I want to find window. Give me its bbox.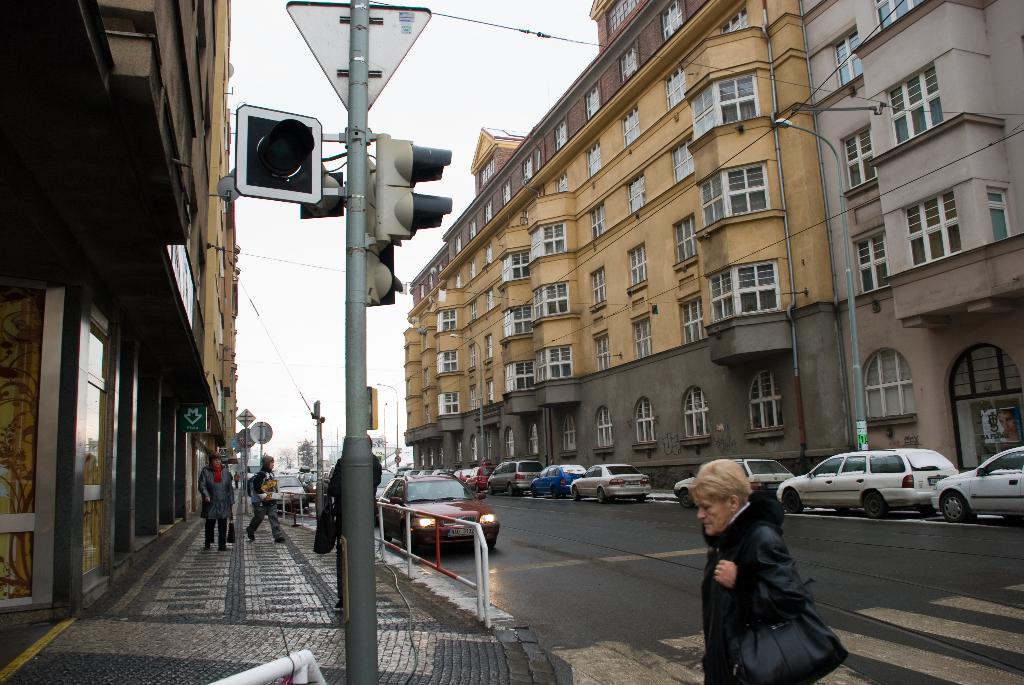
BBox(703, 261, 781, 326).
